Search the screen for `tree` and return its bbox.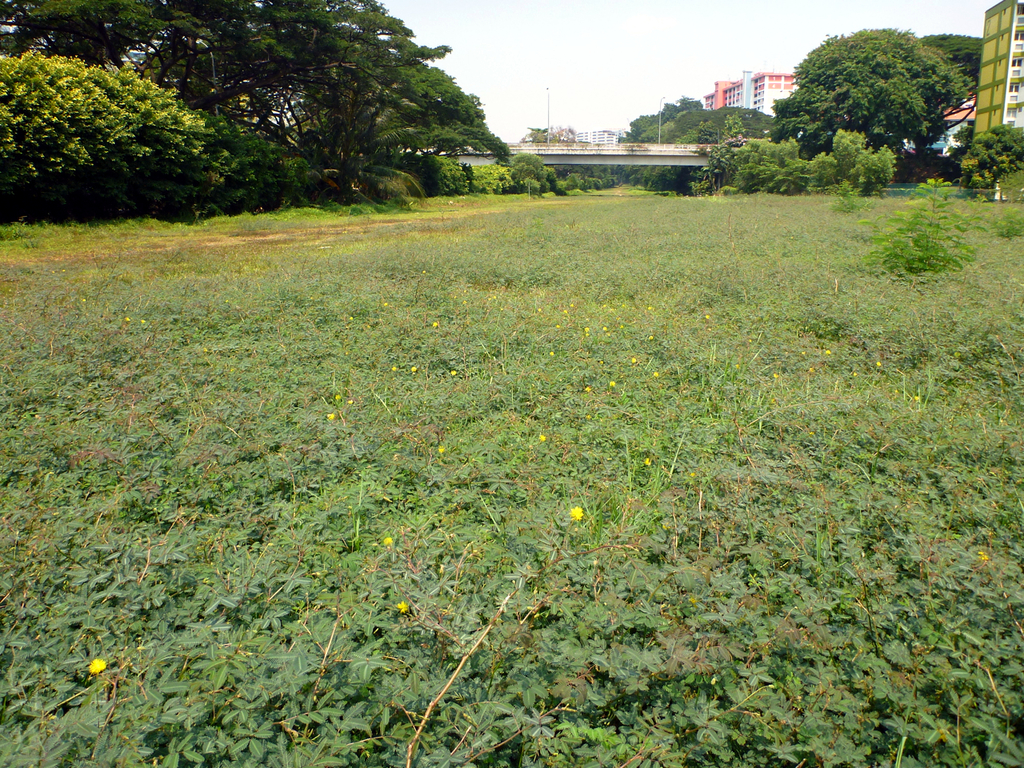
Found: bbox(645, 121, 681, 142).
